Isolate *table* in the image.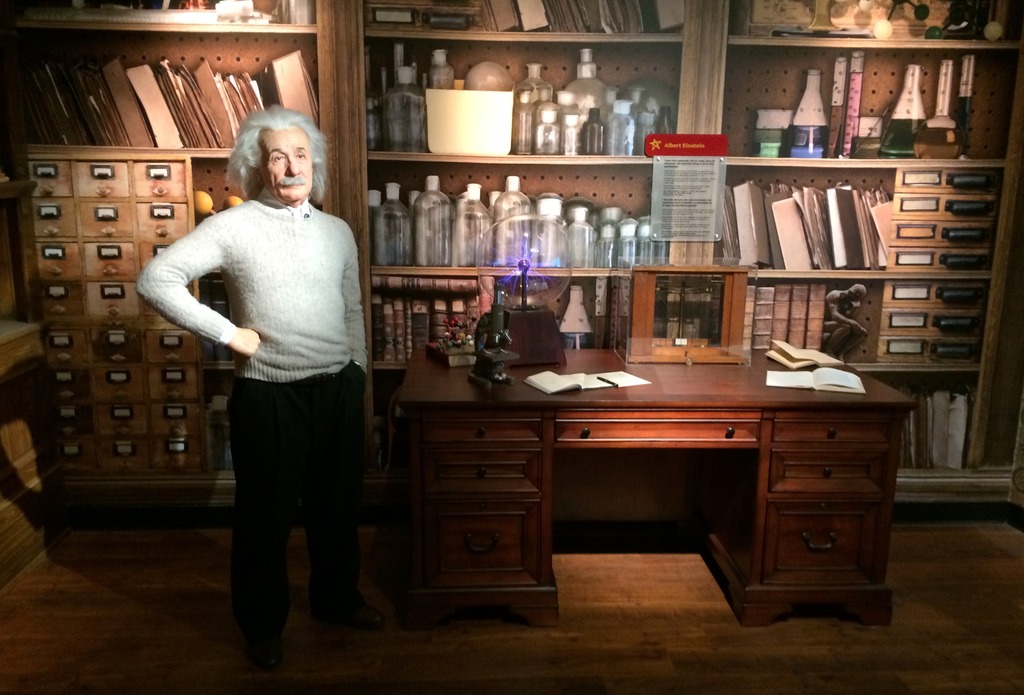
Isolated region: BBox(388, 353, 929, 641).
